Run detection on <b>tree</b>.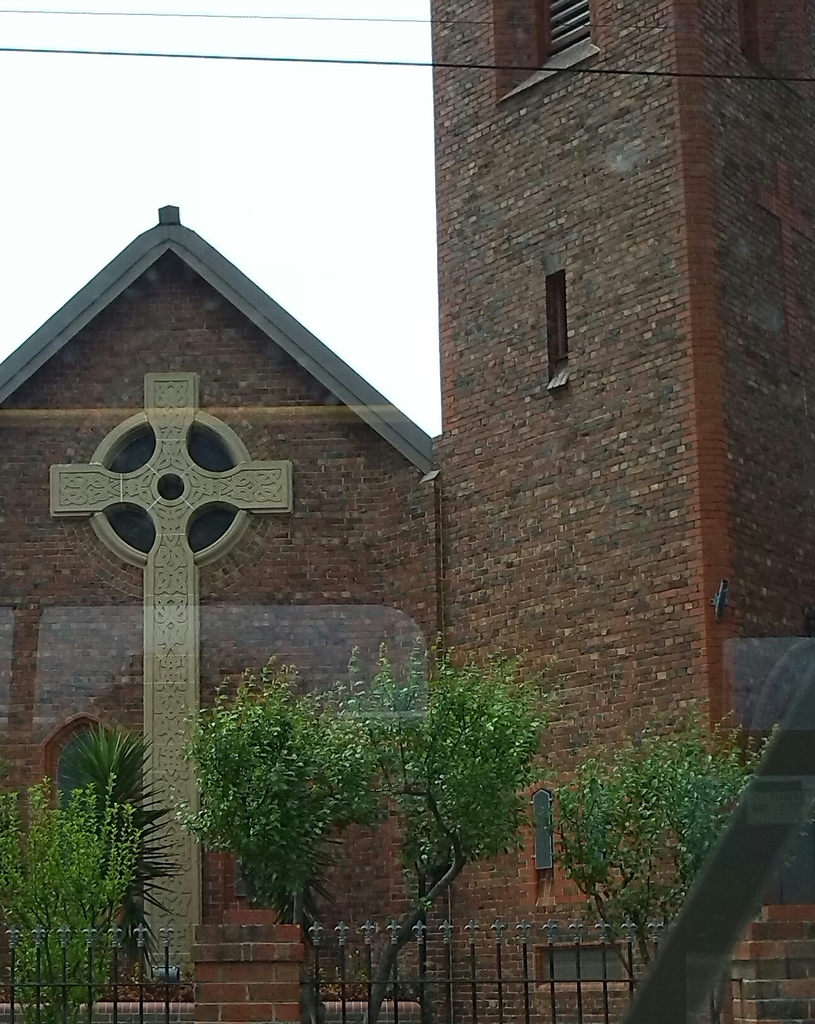
Result: <bbox>47, 708, 190, 1021</bbox>.
